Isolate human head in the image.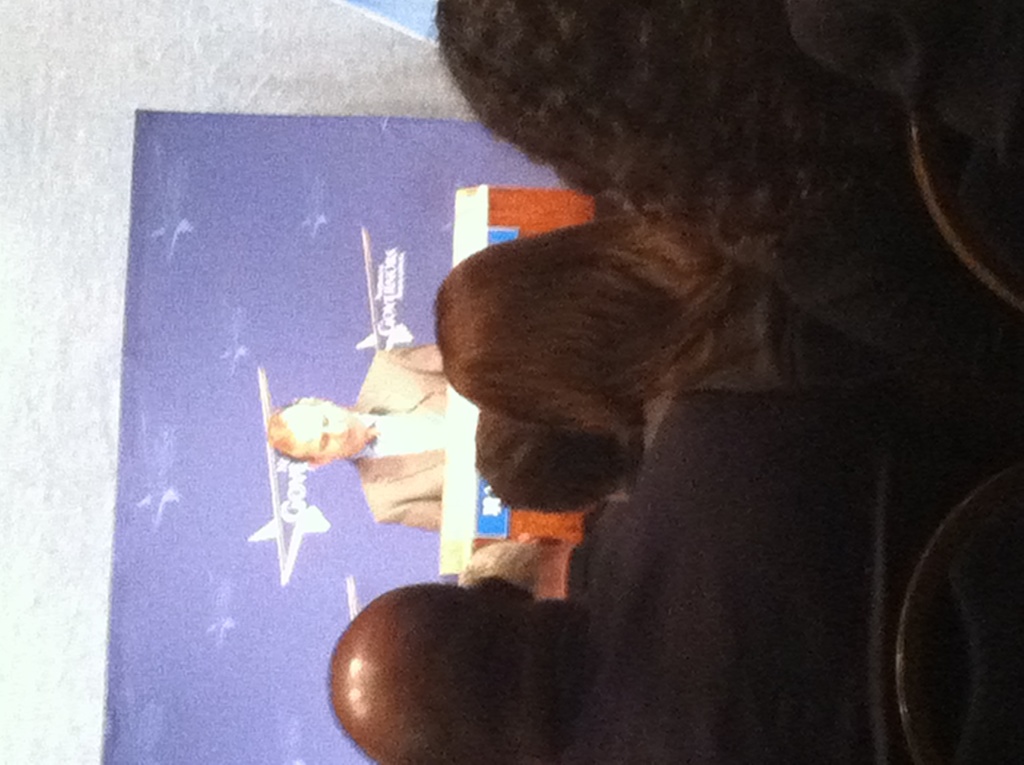
Isolated region: bbox=(324, 576, 569, 764).
